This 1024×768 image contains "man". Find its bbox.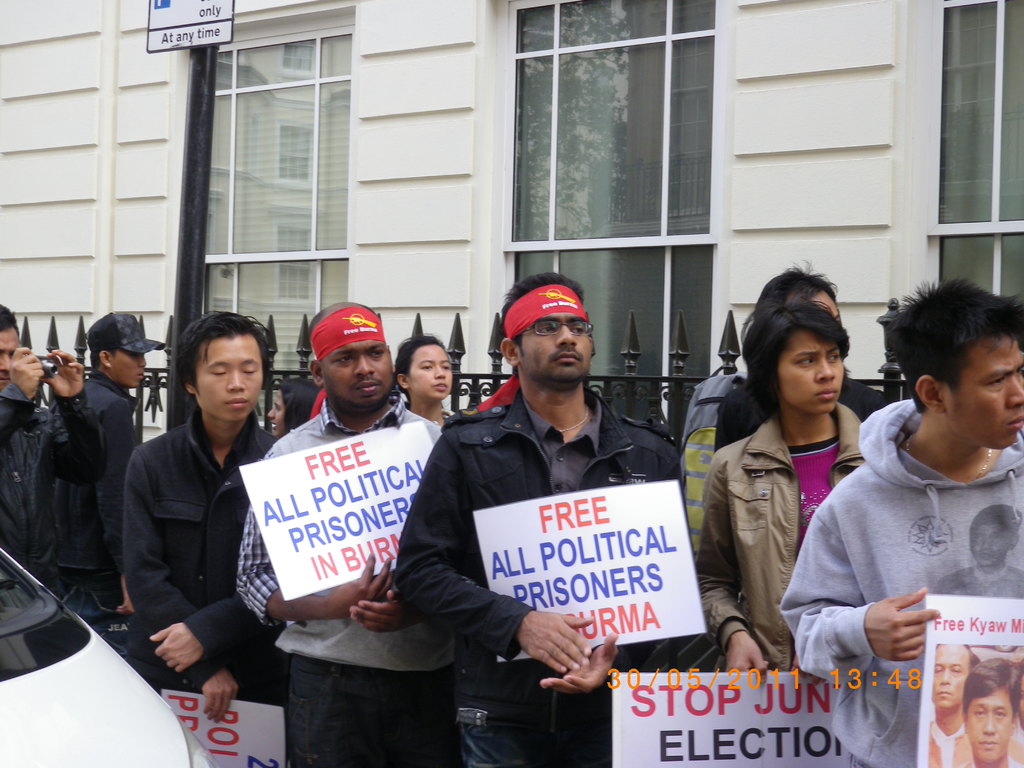
x1=773, y1=273, x2=1023, y2=767.
